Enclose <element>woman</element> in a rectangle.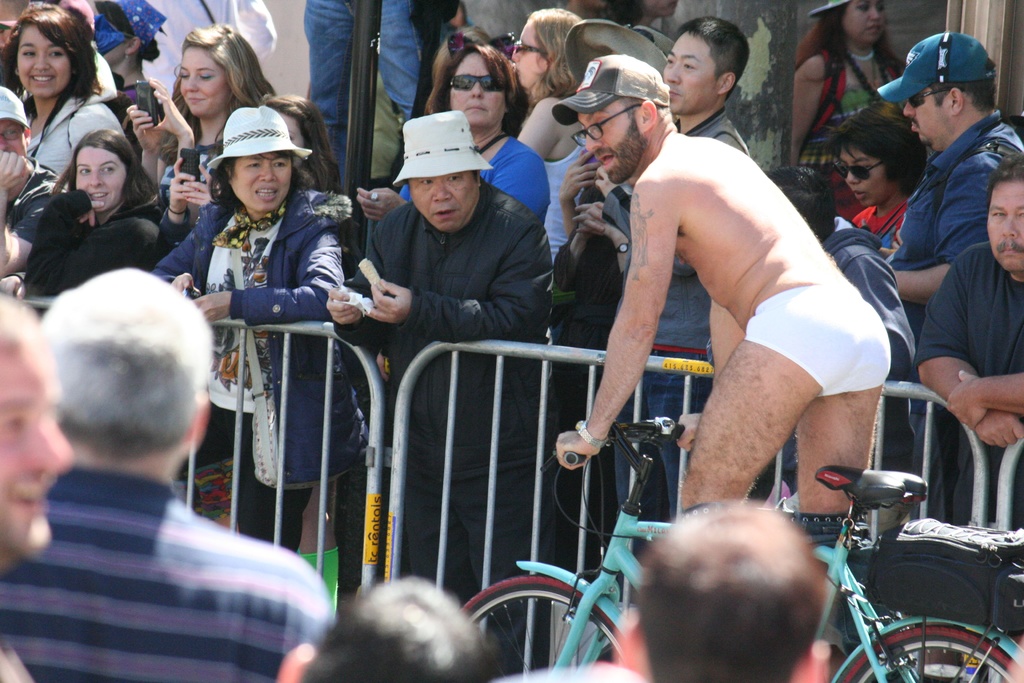
l=347, t=45, r=550, b=226.
